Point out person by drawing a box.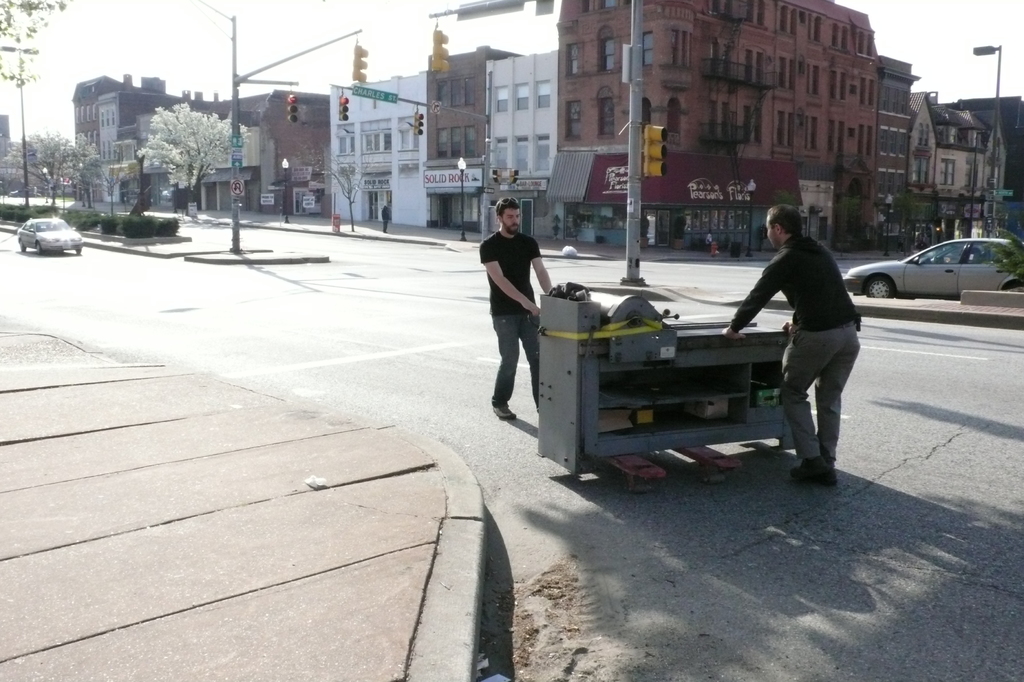
bbox=(381, 202, 394, 233).
